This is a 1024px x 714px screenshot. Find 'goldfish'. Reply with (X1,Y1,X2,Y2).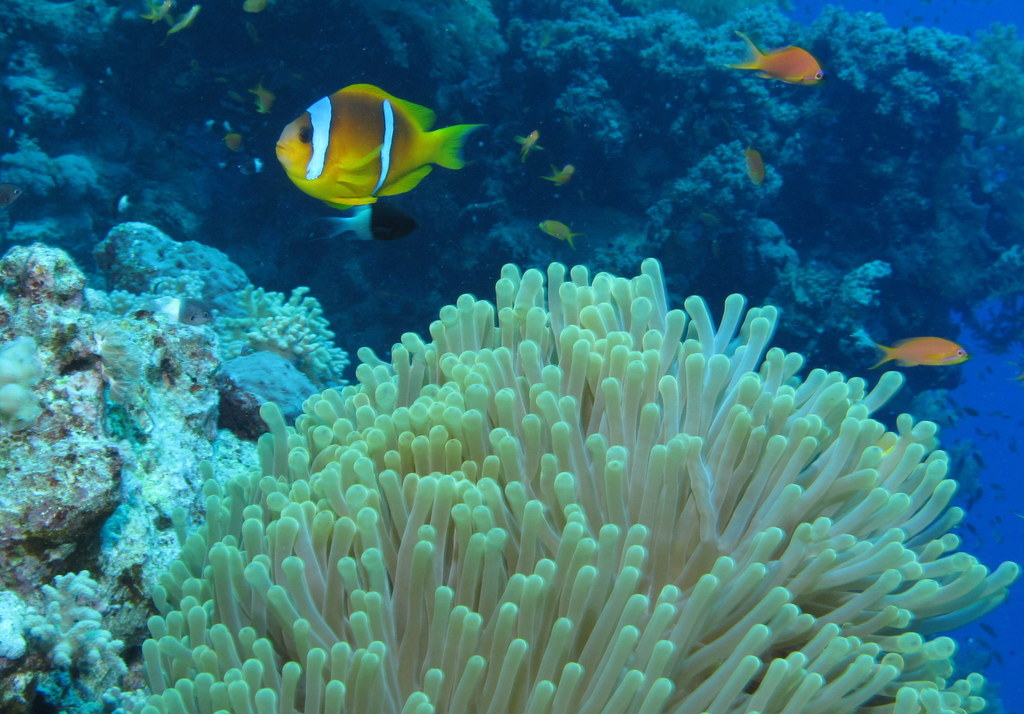
(541,217,575,249).
